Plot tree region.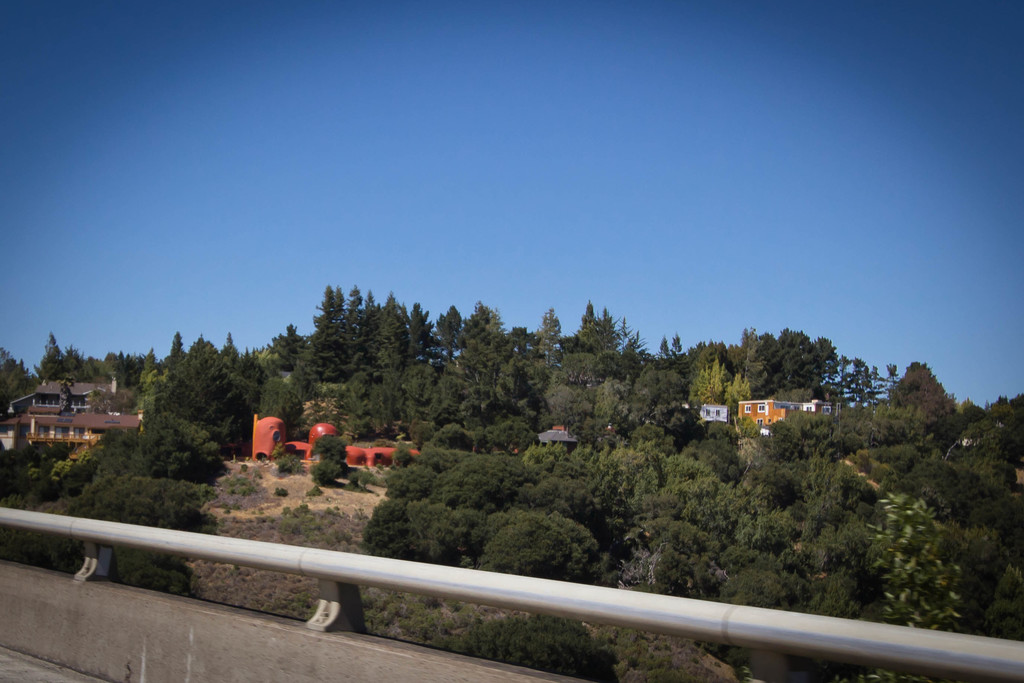
Plotted at crop(894, 357, 973, 458).
